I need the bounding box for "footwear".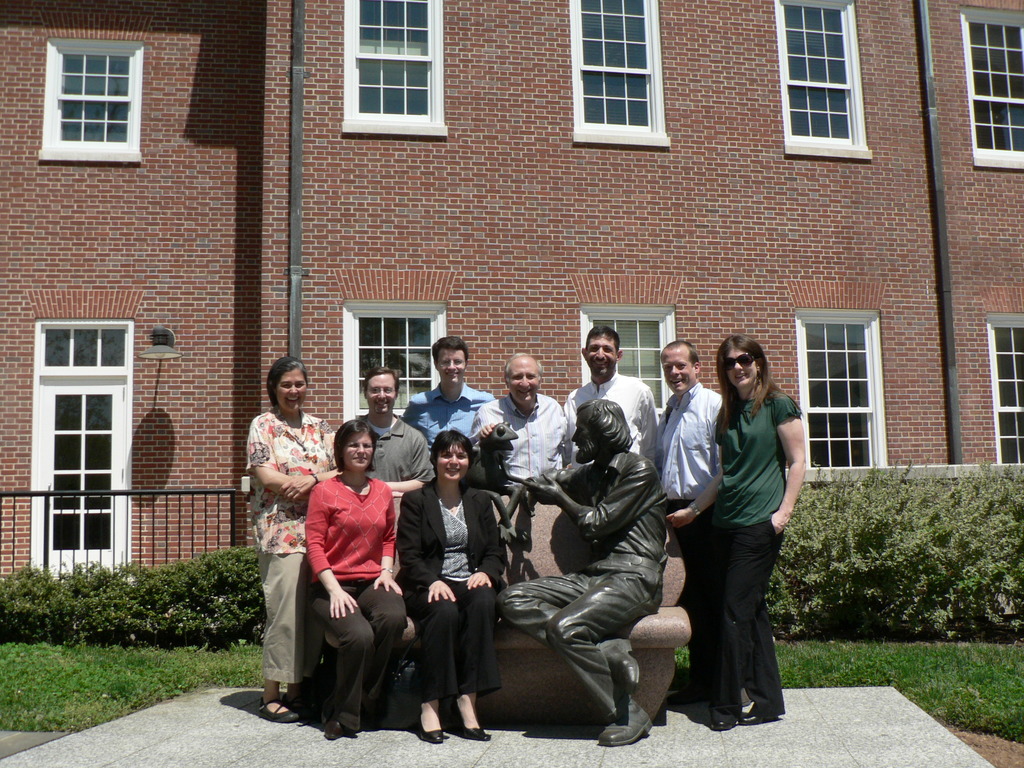
Here it is: select_region(711, 720, 735, 733).
